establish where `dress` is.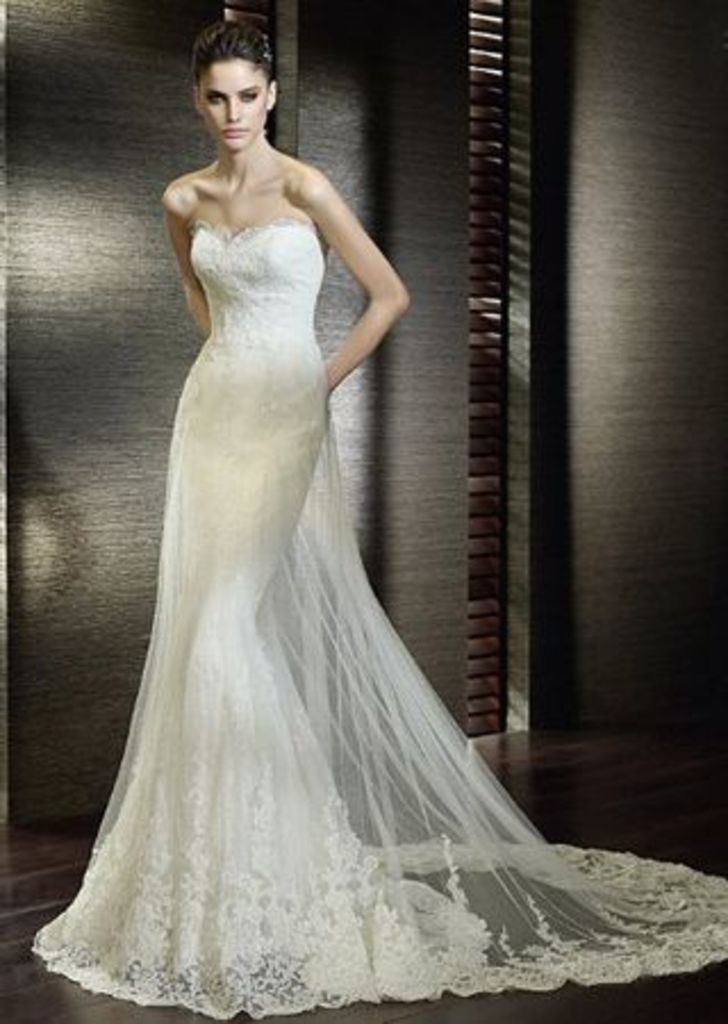
Established at left=32, top=216, right=726, bottom=1017.
